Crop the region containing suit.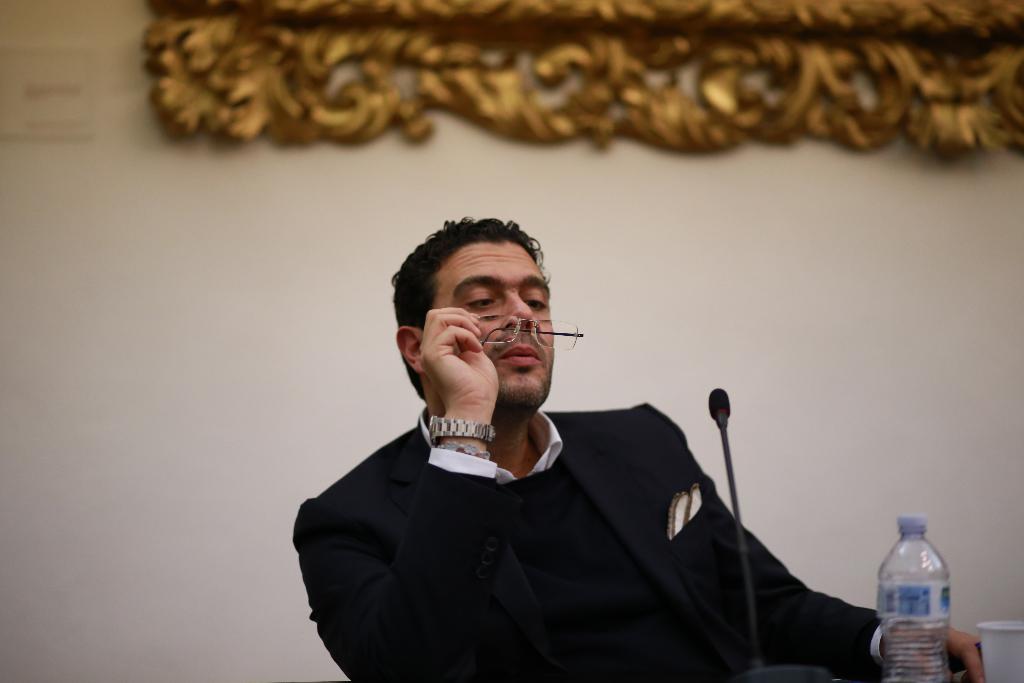
Crop region: bbox=[296, 404, 875, 682].
